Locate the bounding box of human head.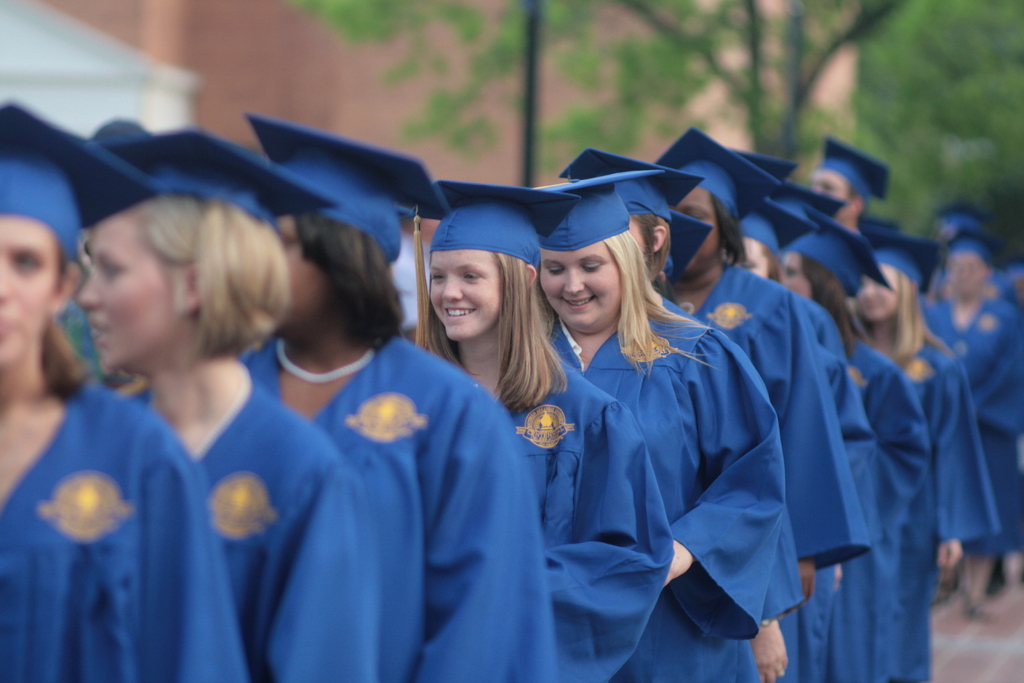
Bounding box: Rect(0, 197, 88, 367).
